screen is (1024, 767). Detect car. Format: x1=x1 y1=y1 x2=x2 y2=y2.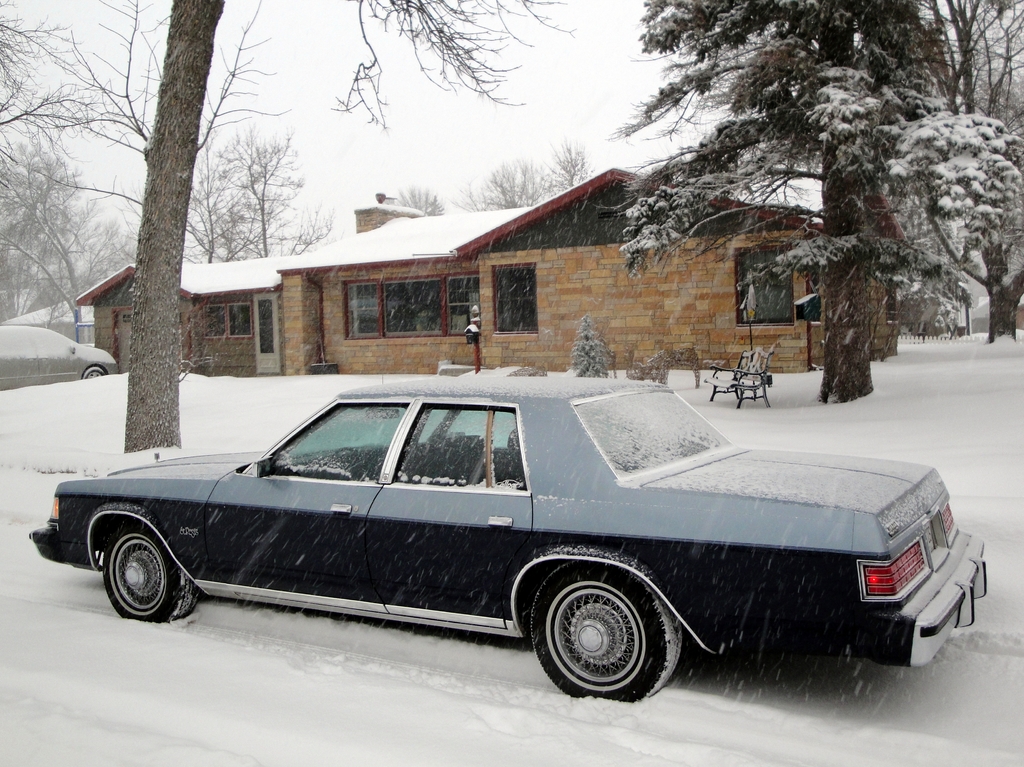
x1=39 y1=393 x2=959 y2=697.
